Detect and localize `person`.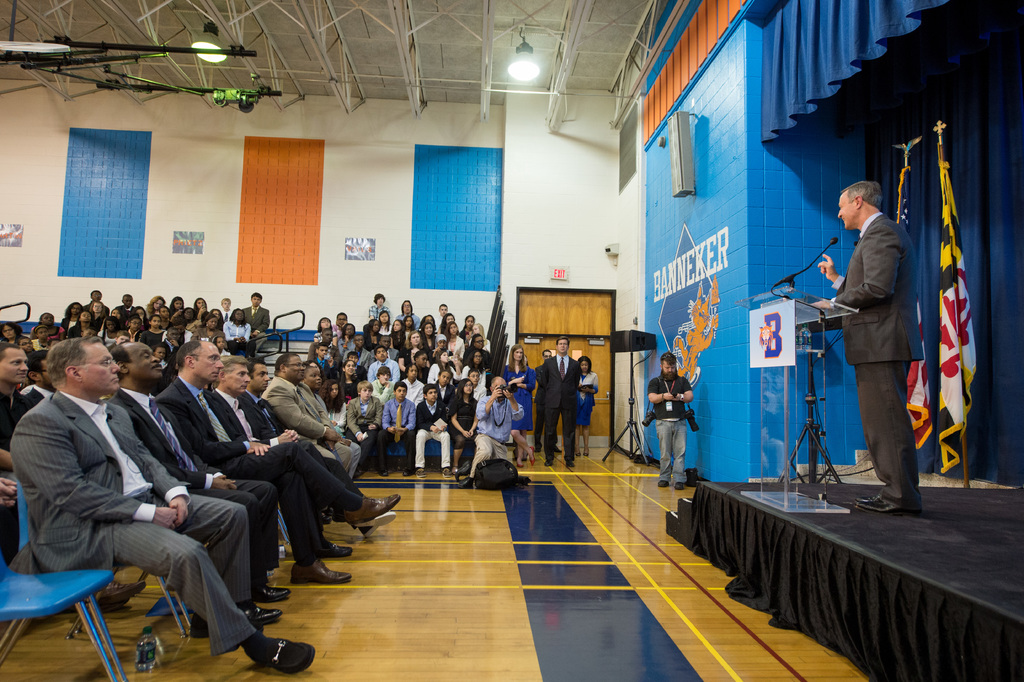
Localized at (499, 342, 538, 468).
